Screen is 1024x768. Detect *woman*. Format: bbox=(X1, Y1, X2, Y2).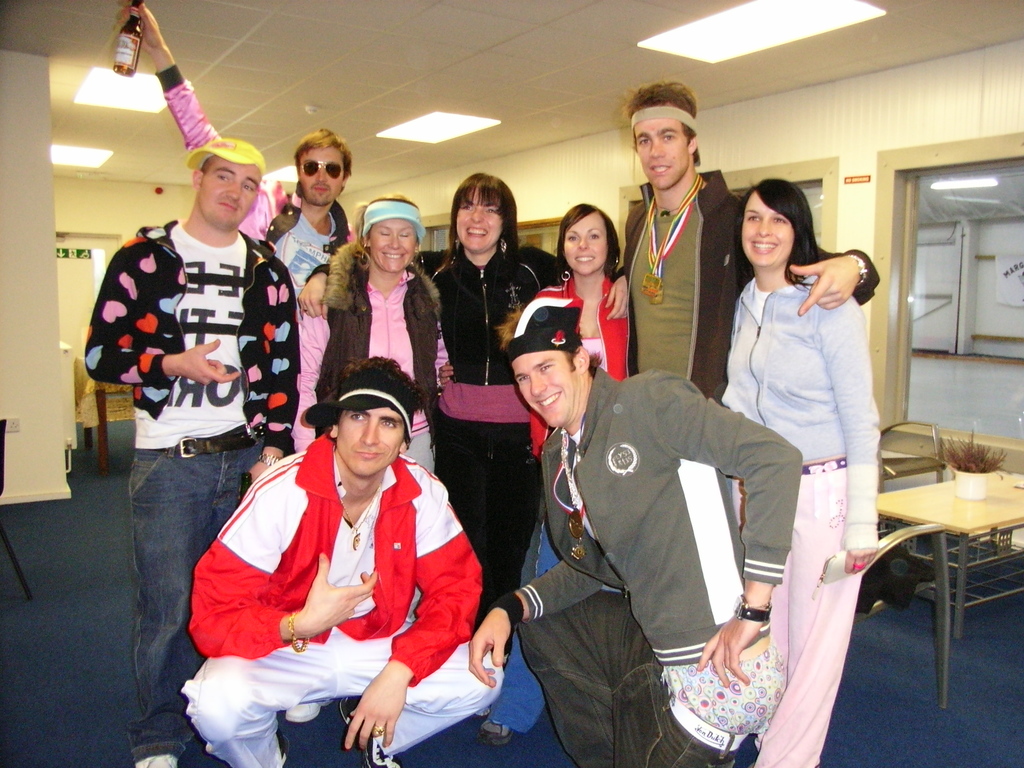
bbox=(714, 141, 879, 749).
